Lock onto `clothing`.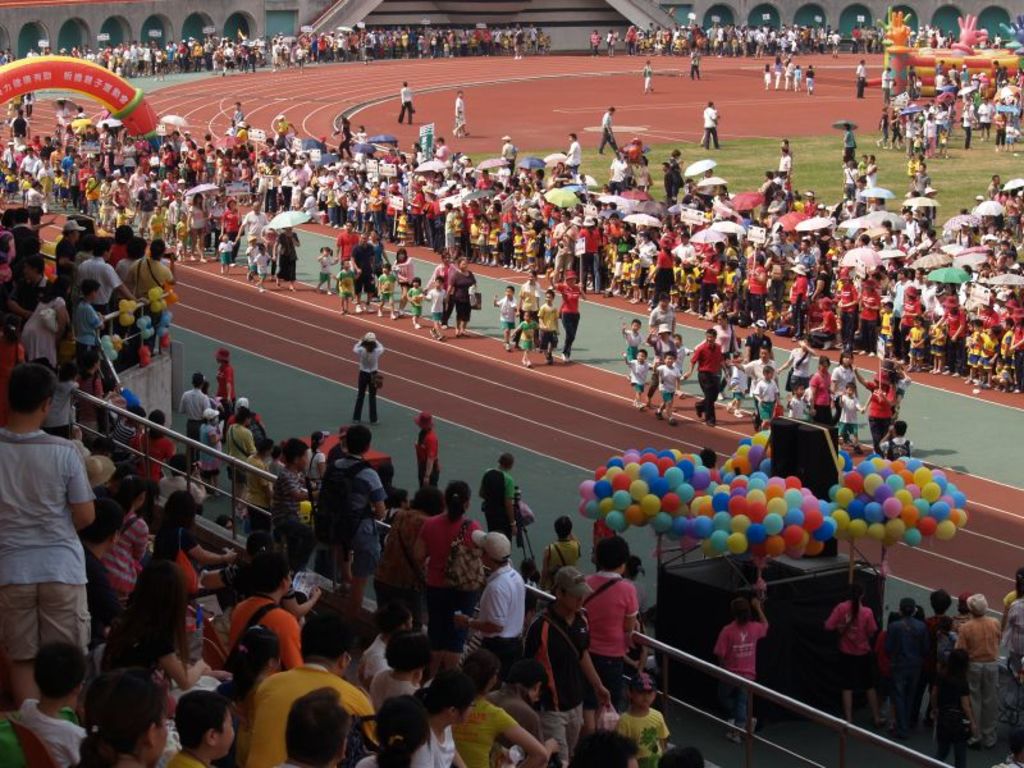
Locked: {"left": 621, "top": 326, "right": 643, "bottom": 356}.
